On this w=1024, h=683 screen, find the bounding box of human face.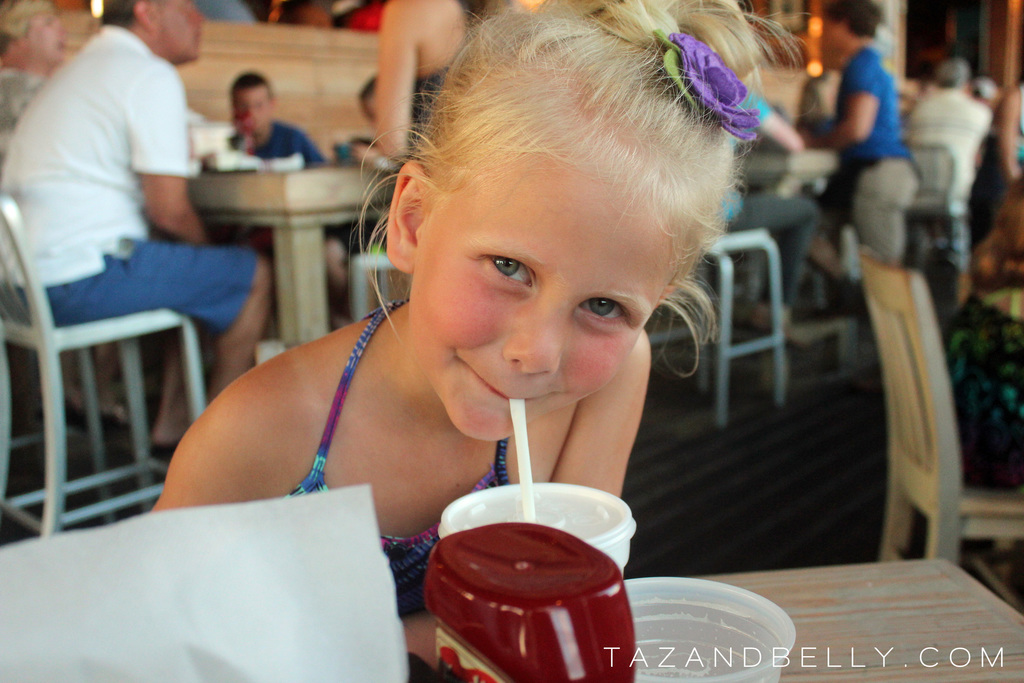
Bounding box: {"x1": 817, "y1": 0, "x2": 840, "y2": 50}.
